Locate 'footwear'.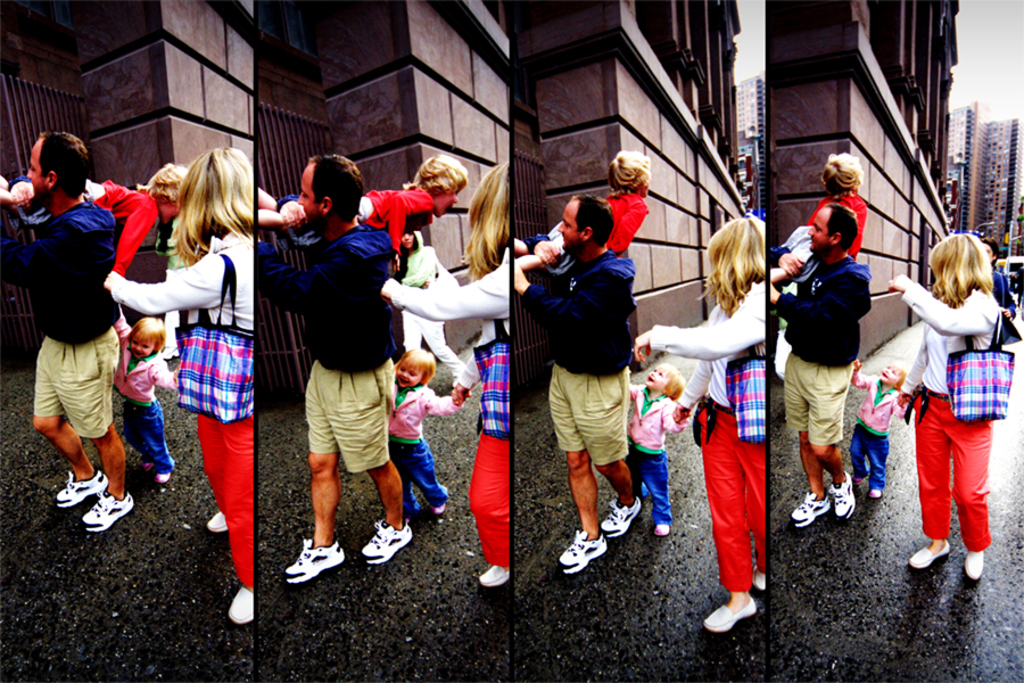
Bounding box: x1=154 y1=472 x2=170 y2=484.
